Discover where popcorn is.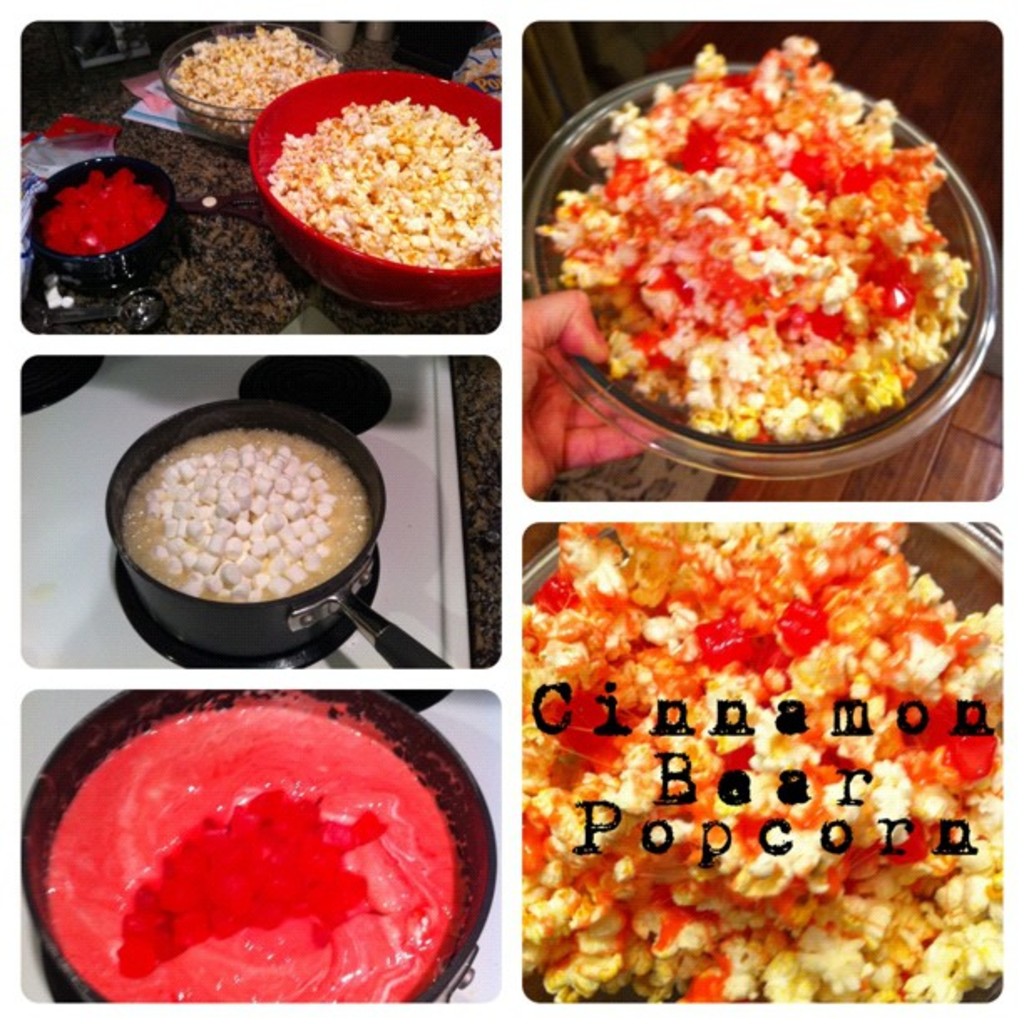
Discovered at [540,38,975,450].
